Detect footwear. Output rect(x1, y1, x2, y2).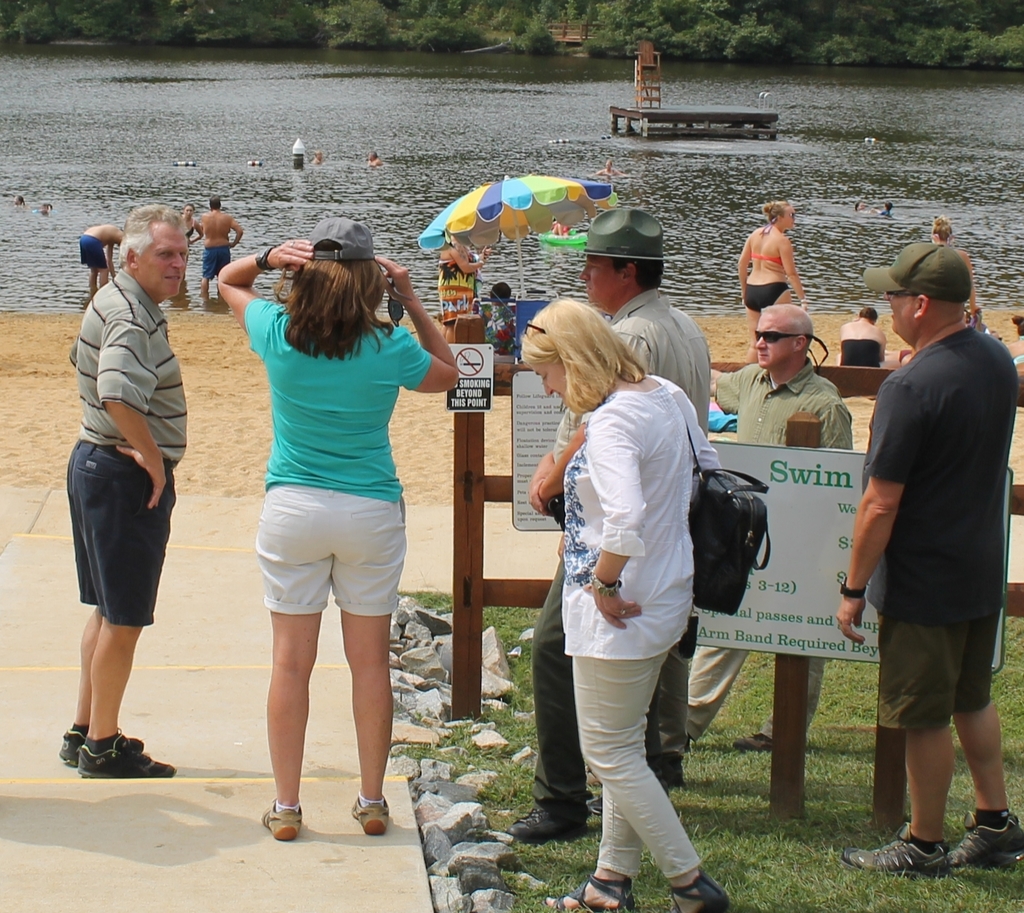
rect(945, 816, 1023, 868).
